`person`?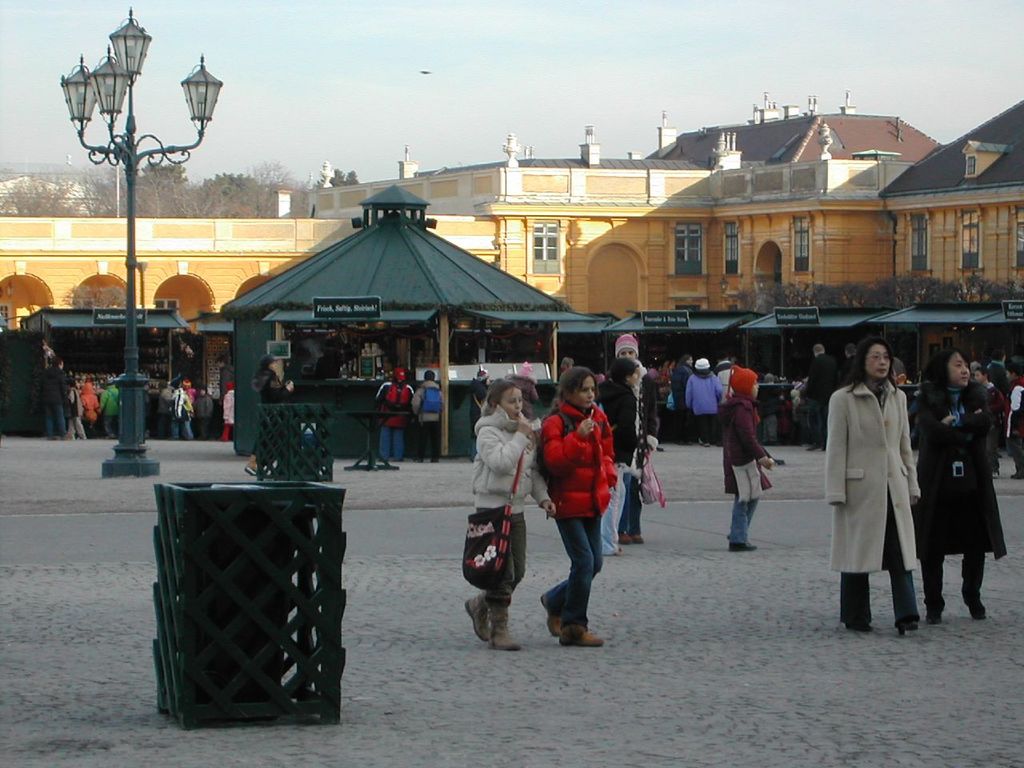
(left=166, top=385, right=194, bottom=441)
